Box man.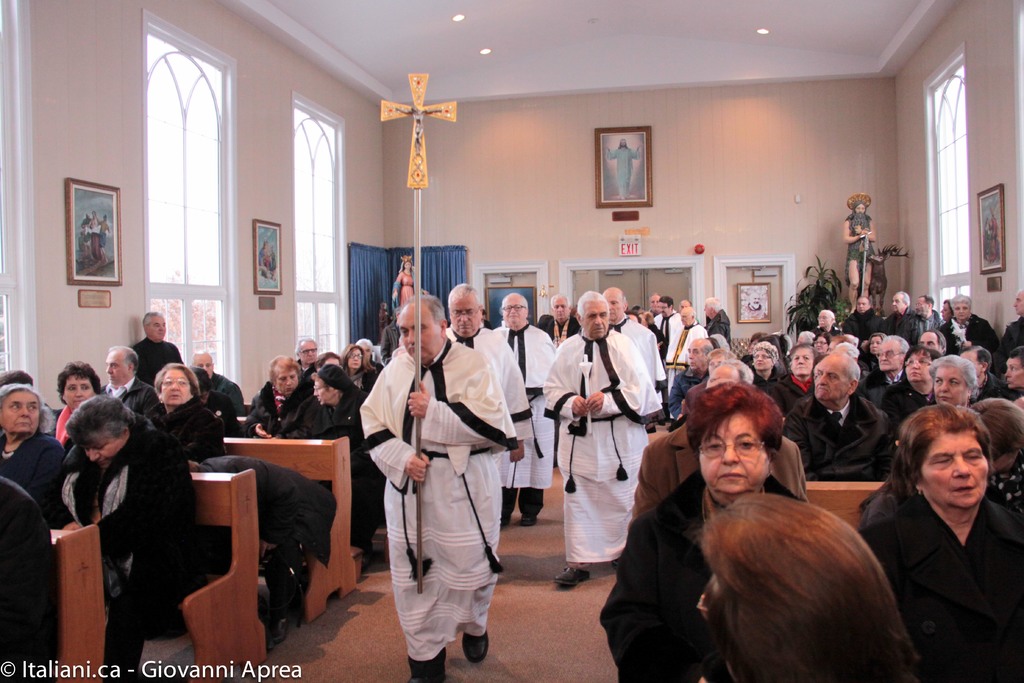
detection(296, 338, 321, 384).
